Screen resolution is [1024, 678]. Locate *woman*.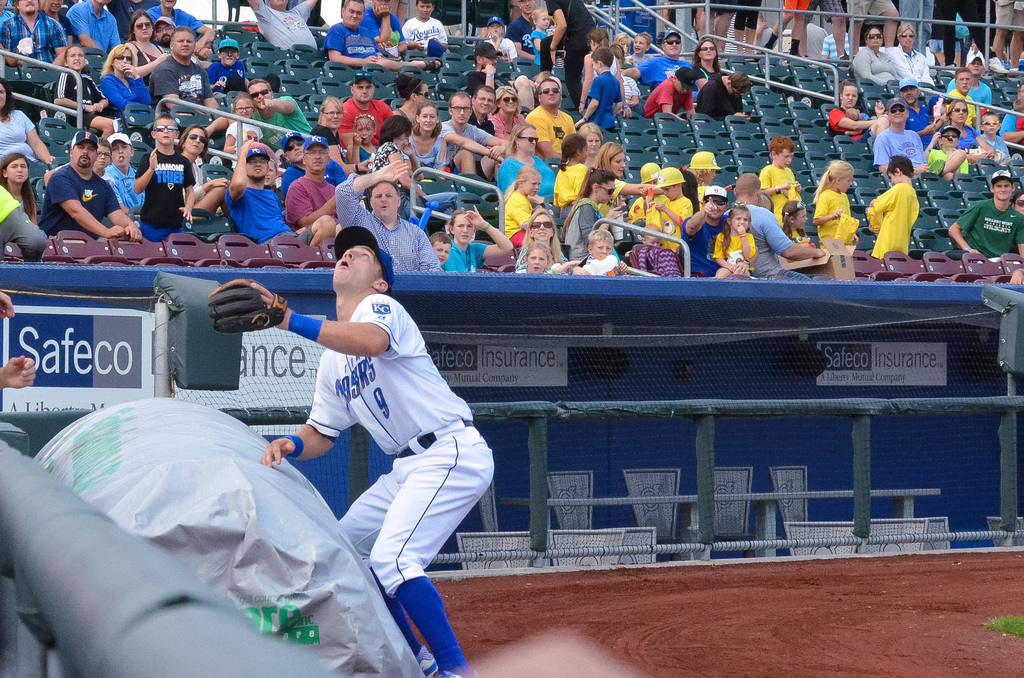
select_region(123, 6, 173, 95).
